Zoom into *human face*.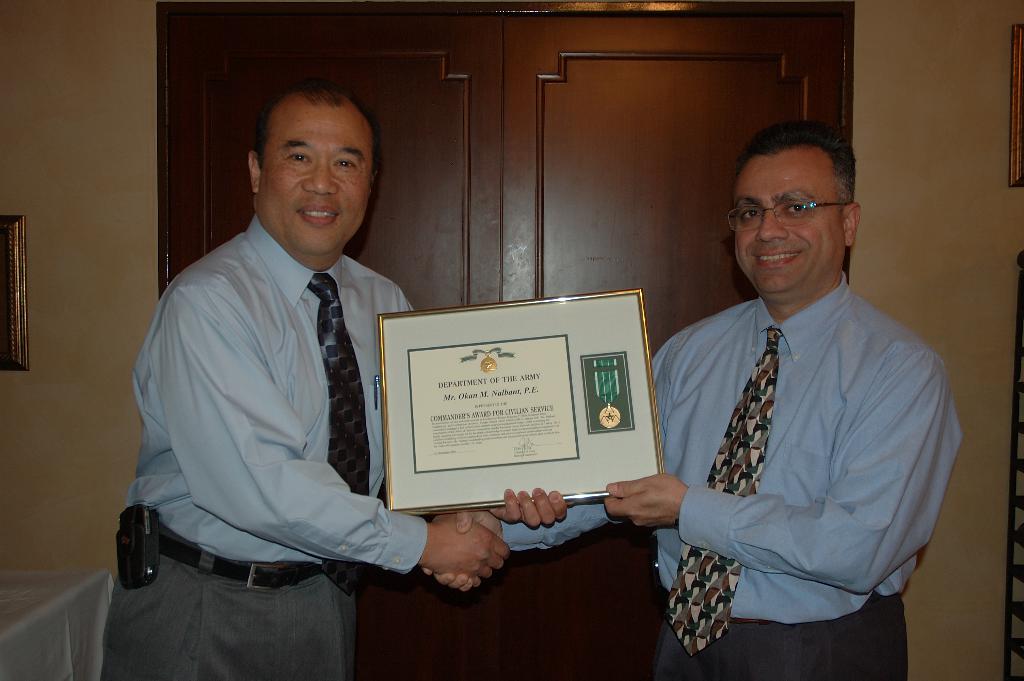
Zoom target: x1=264 y1=111 x2=374 y2=261.
